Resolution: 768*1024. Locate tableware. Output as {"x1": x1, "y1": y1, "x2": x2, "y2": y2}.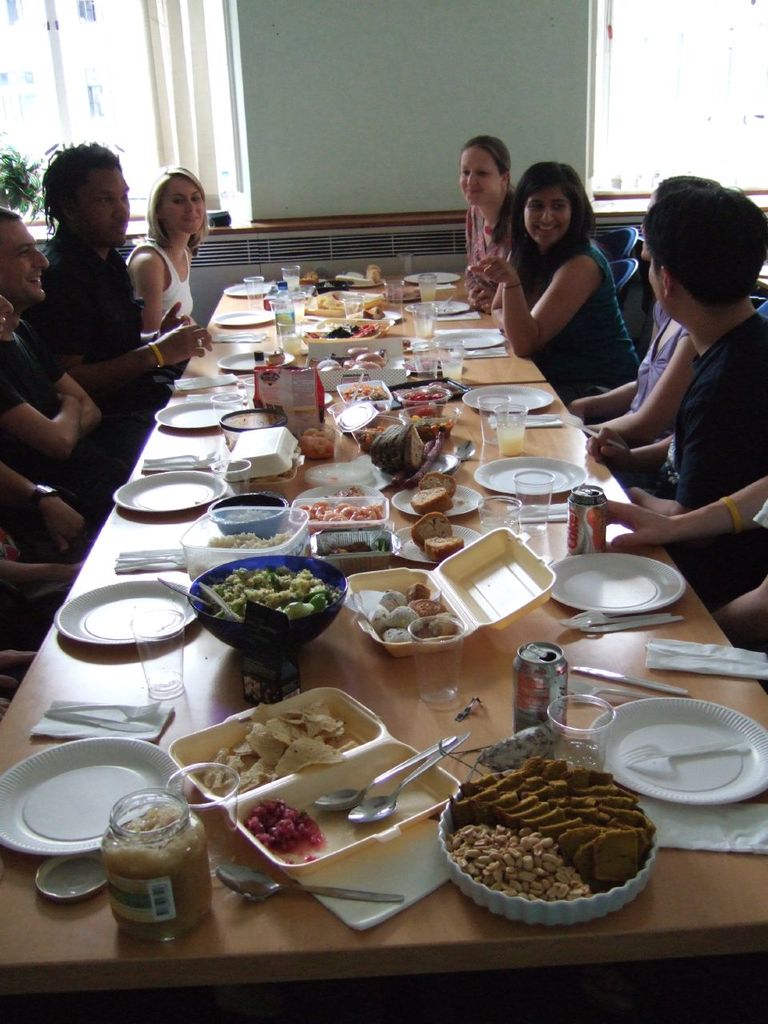
{"x1": 403, "y1": 297, "x2": 470, "y2": 314}.
